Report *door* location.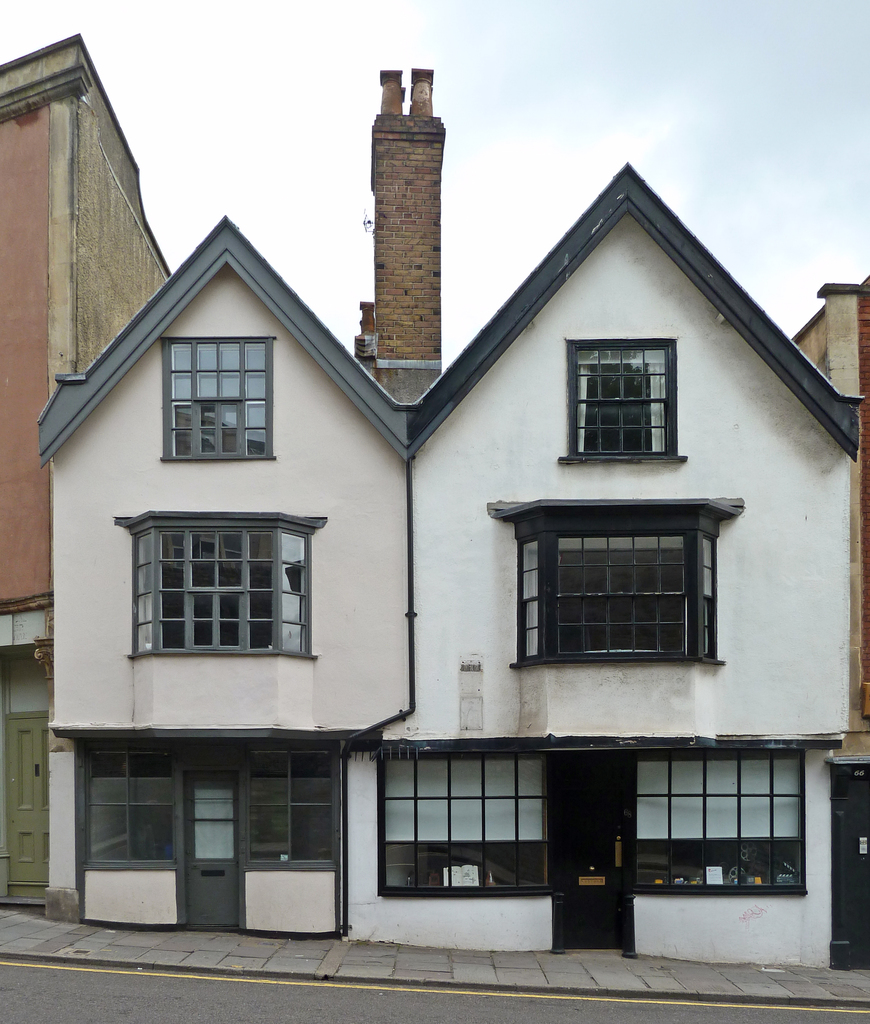
Report: crop(565, 756, 630, 949).
